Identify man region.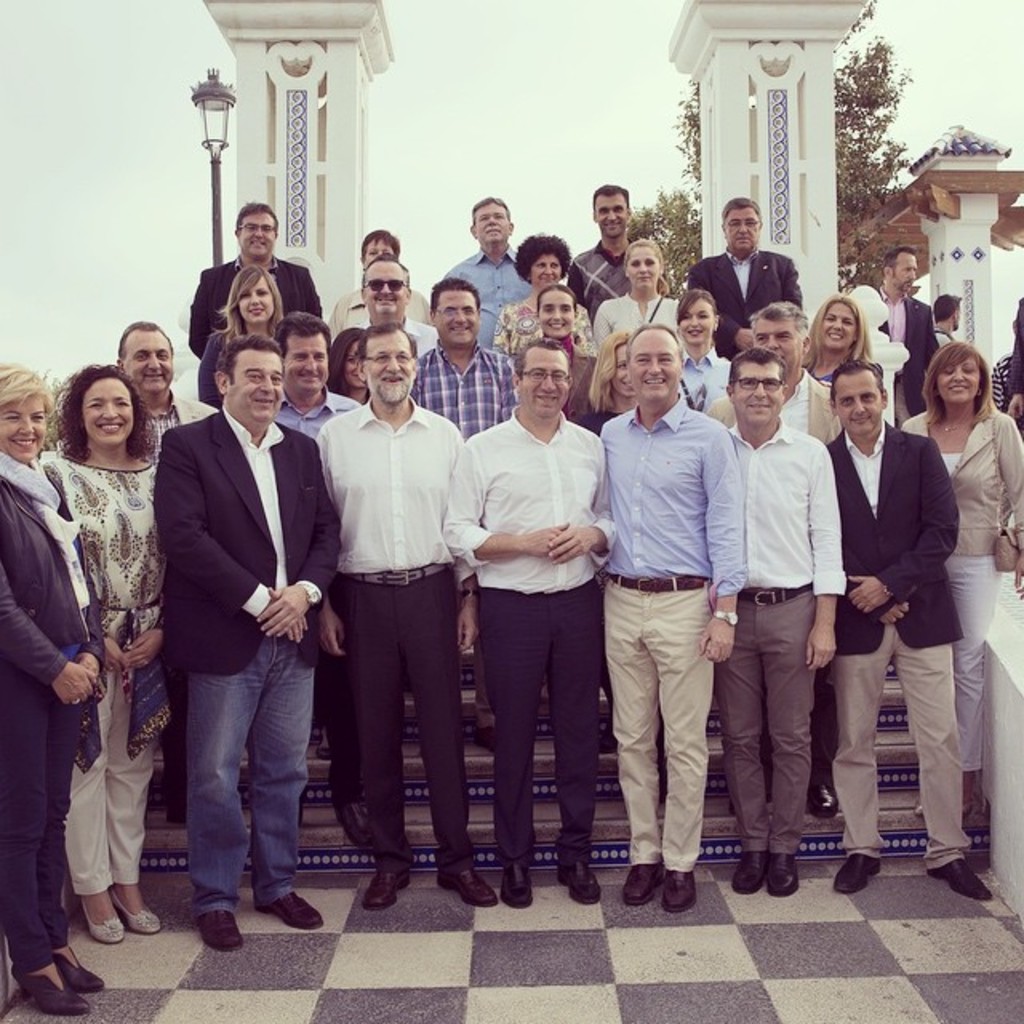
Region: Rect(326, 224, 438, 331).
